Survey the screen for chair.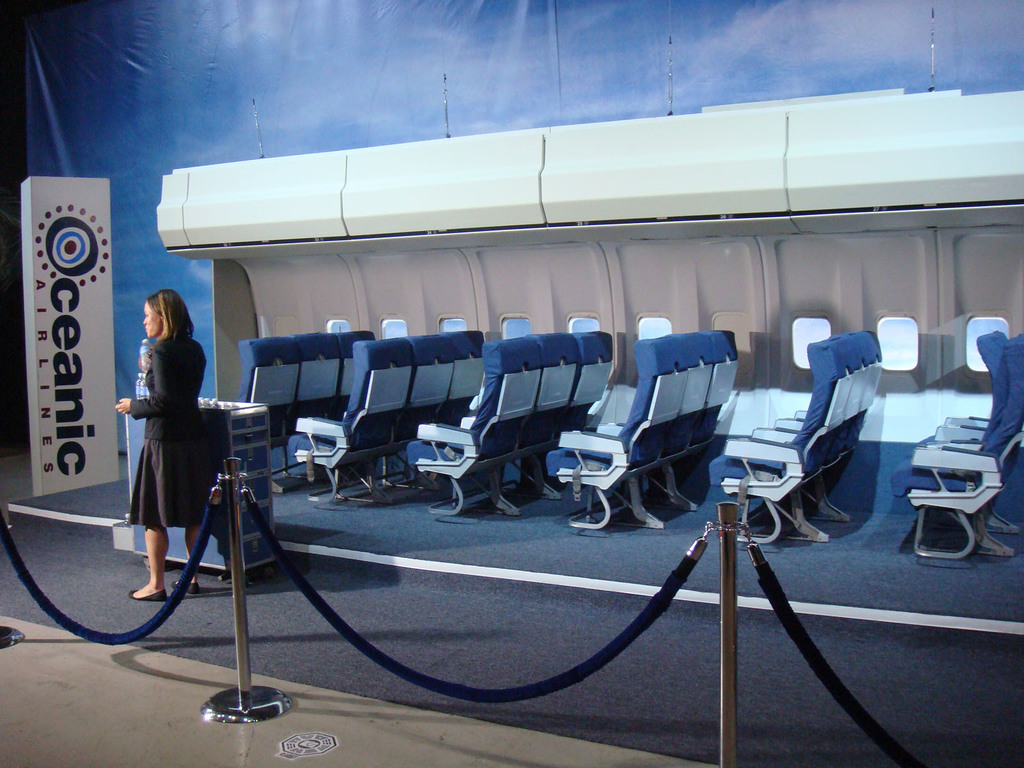
Survey found: {"x1": 696, "y1": 324, "x2": 743, "y2": 506}.
